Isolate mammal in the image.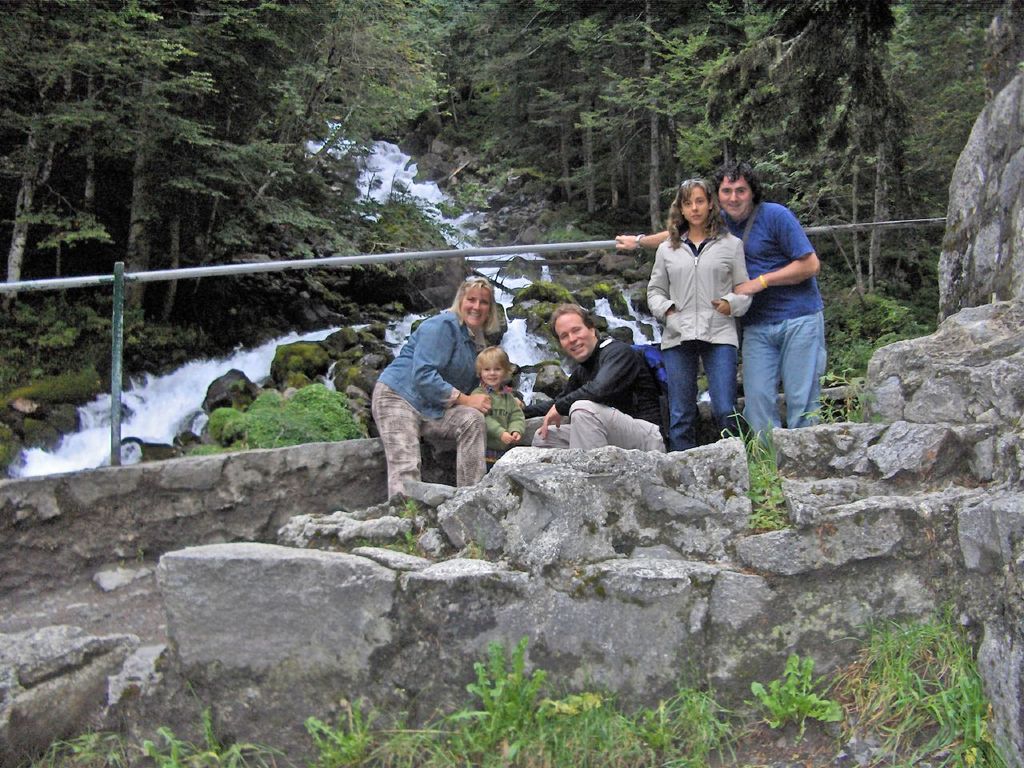
Isolated region: (530,302,672,450).
